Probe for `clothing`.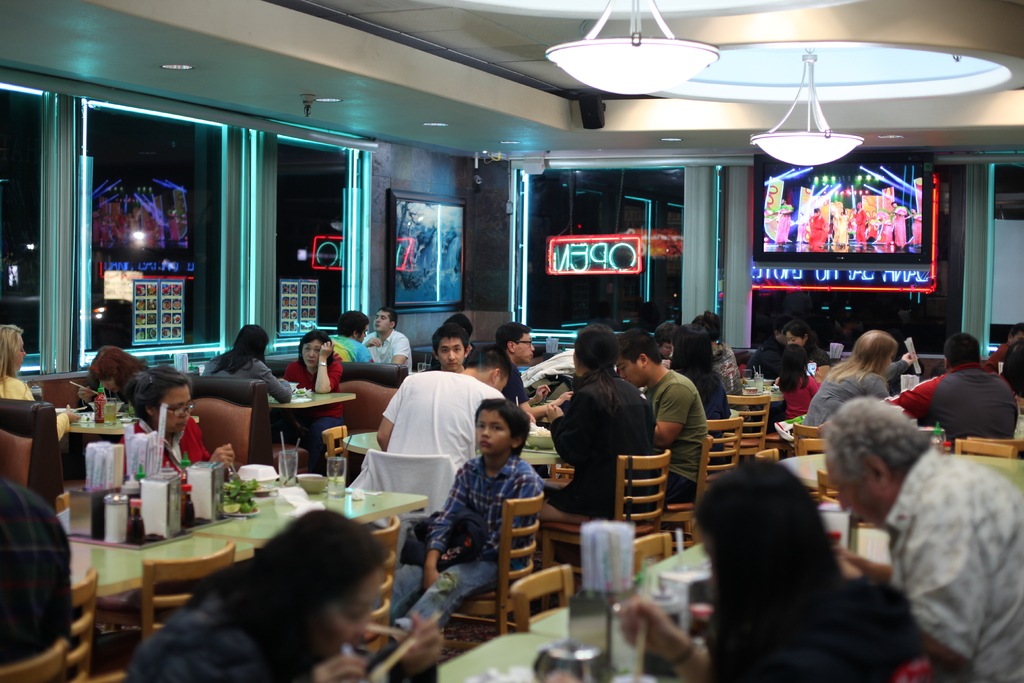
Probe result: Rect(279, 352, 348, 473).
